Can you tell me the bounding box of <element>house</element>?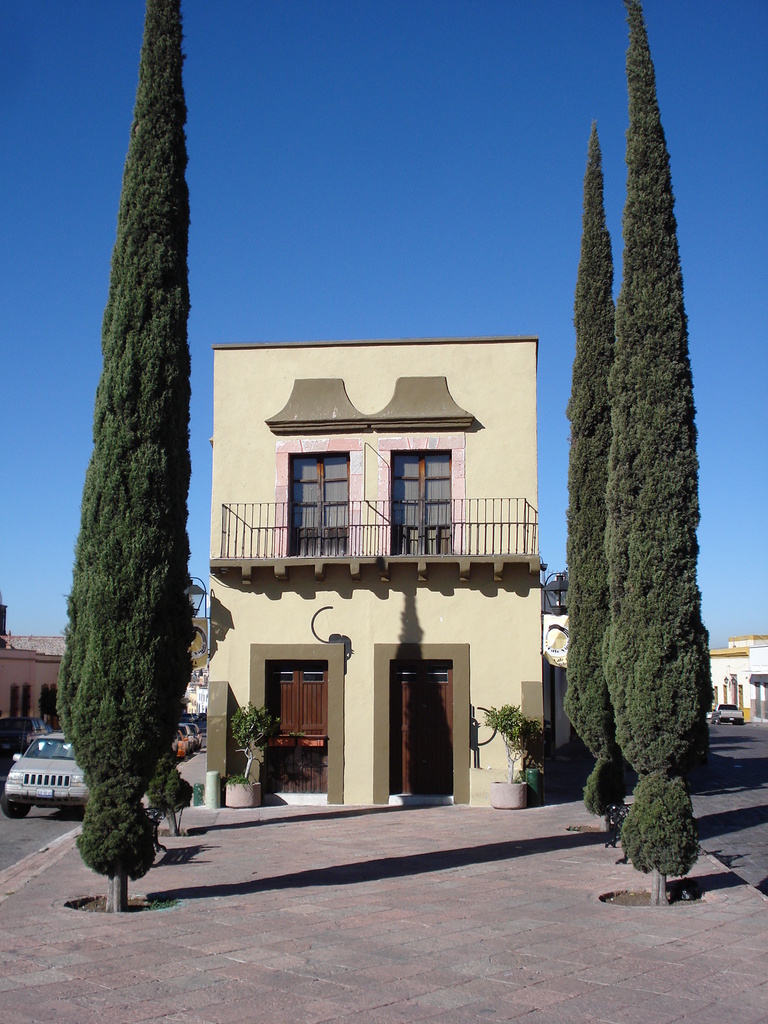
box(202, 336, 545, 806).
